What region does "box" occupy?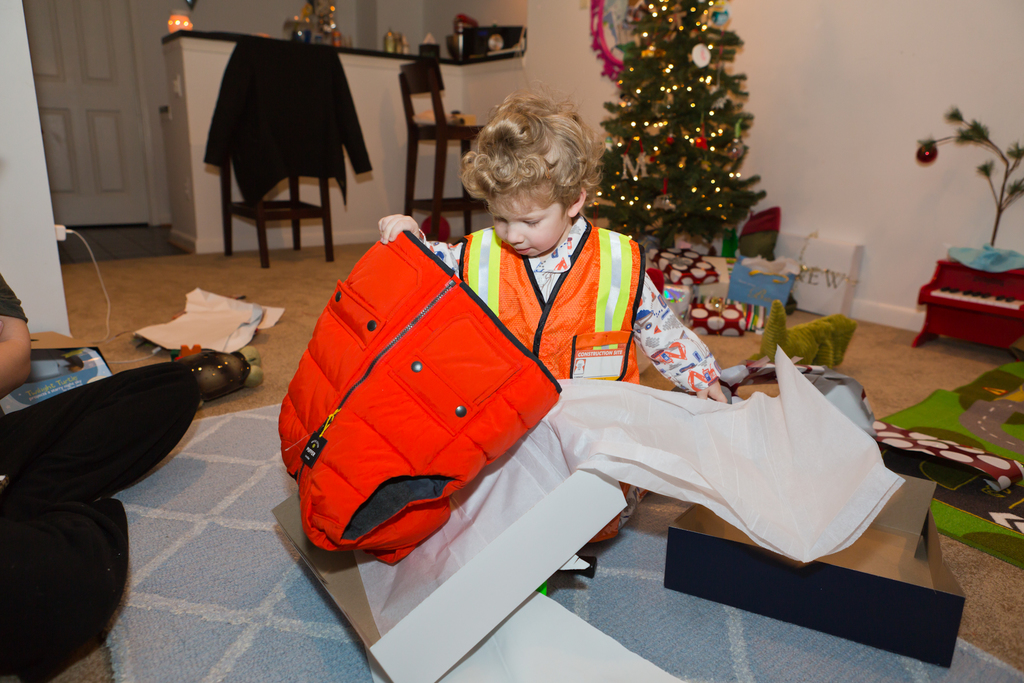
264:476:640:682.
